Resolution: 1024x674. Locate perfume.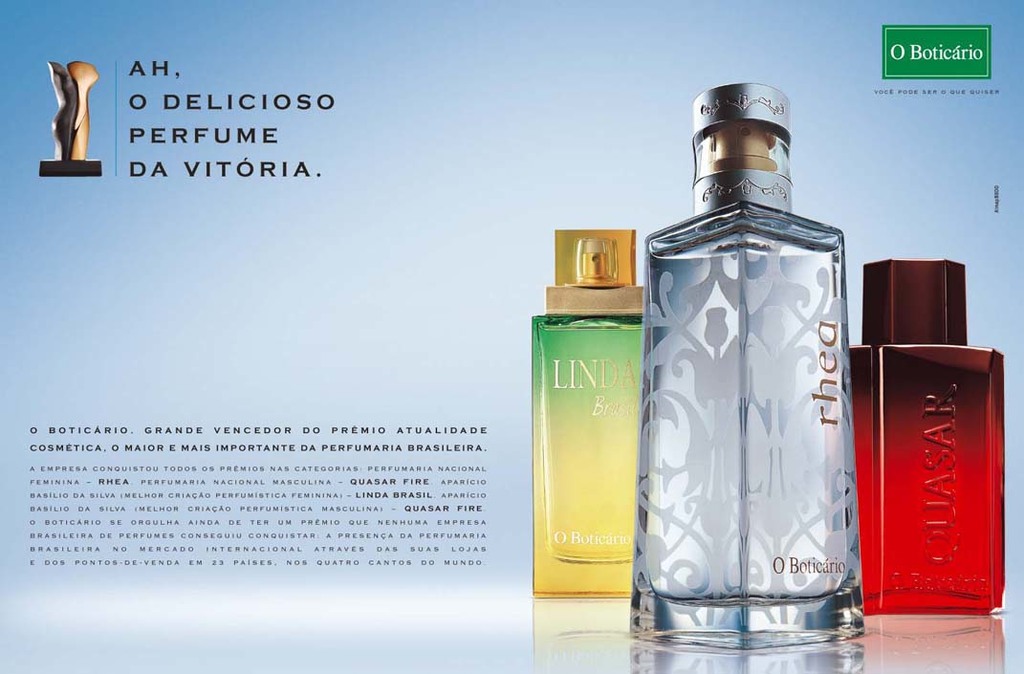
[x1=525, y1=228, x2=644, y2=606].
